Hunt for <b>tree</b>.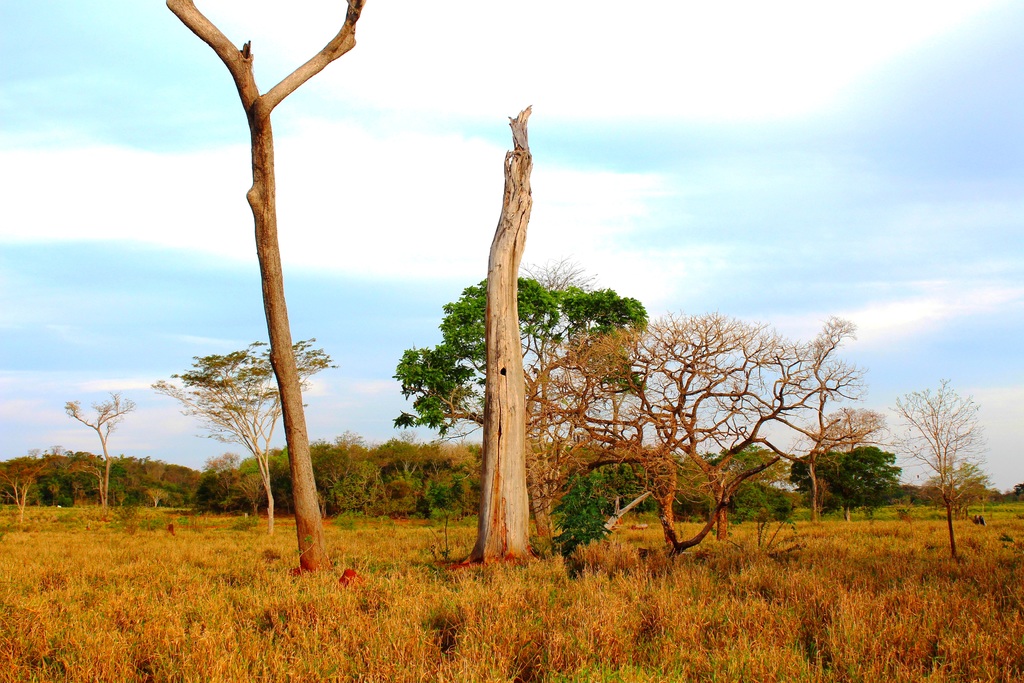
Hunted down at 710 444 765 519.
